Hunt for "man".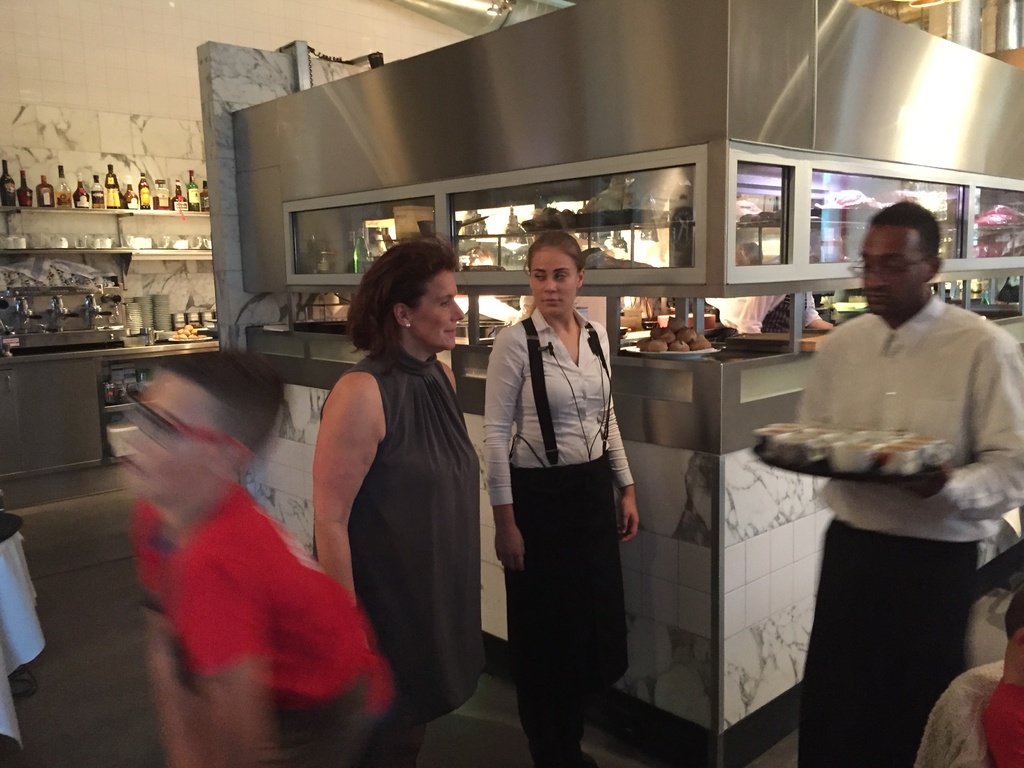
Hunted down at locate(758, 186, 1018, 717).
